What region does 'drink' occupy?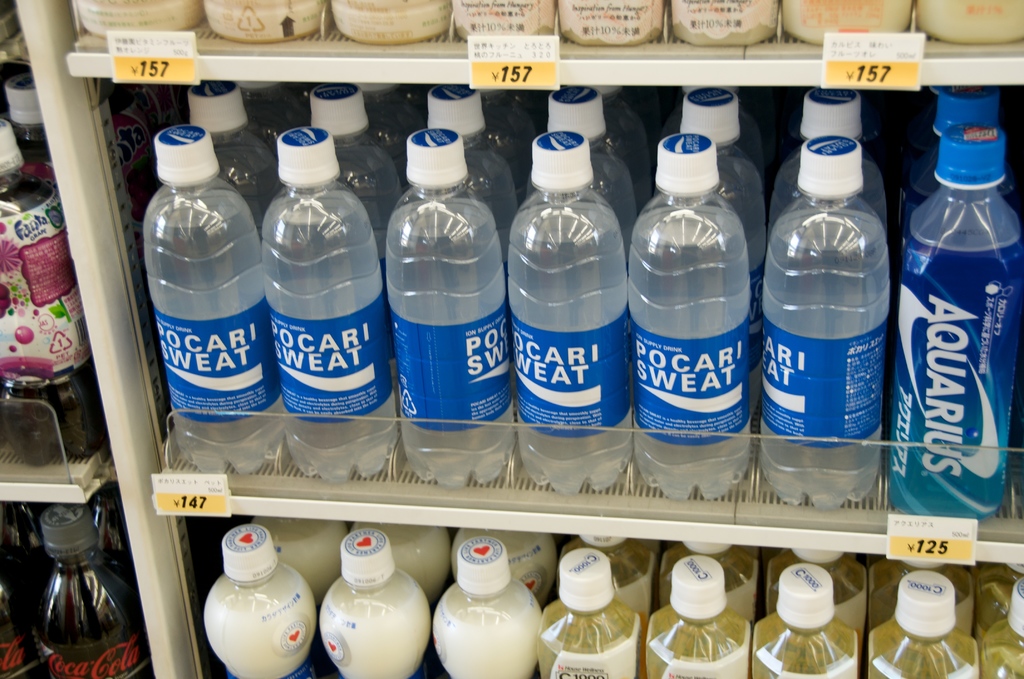
bbox=[755, 563, 865, 678].
